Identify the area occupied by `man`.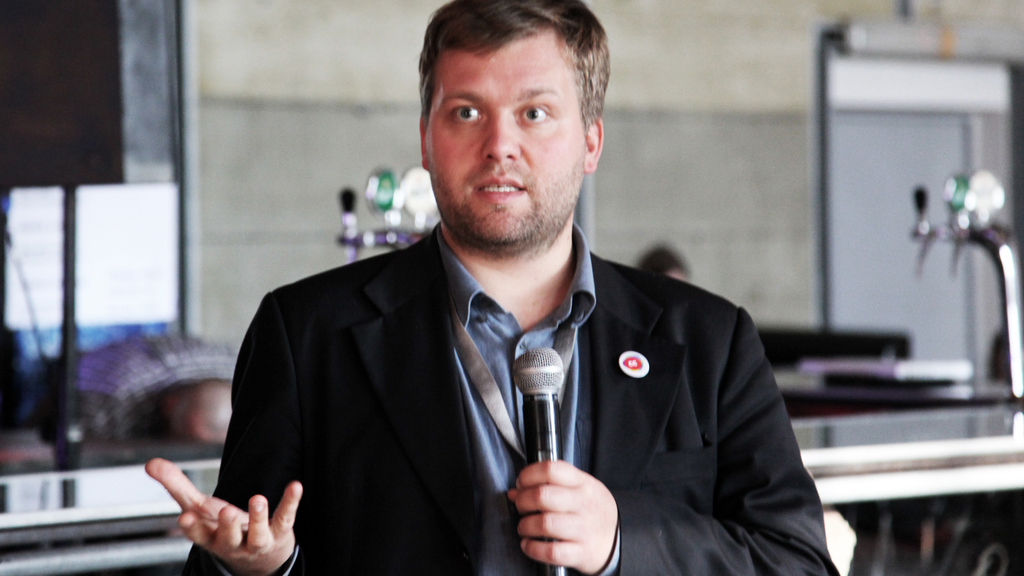
Area: <region>185, 24, 817, 564</region>.
